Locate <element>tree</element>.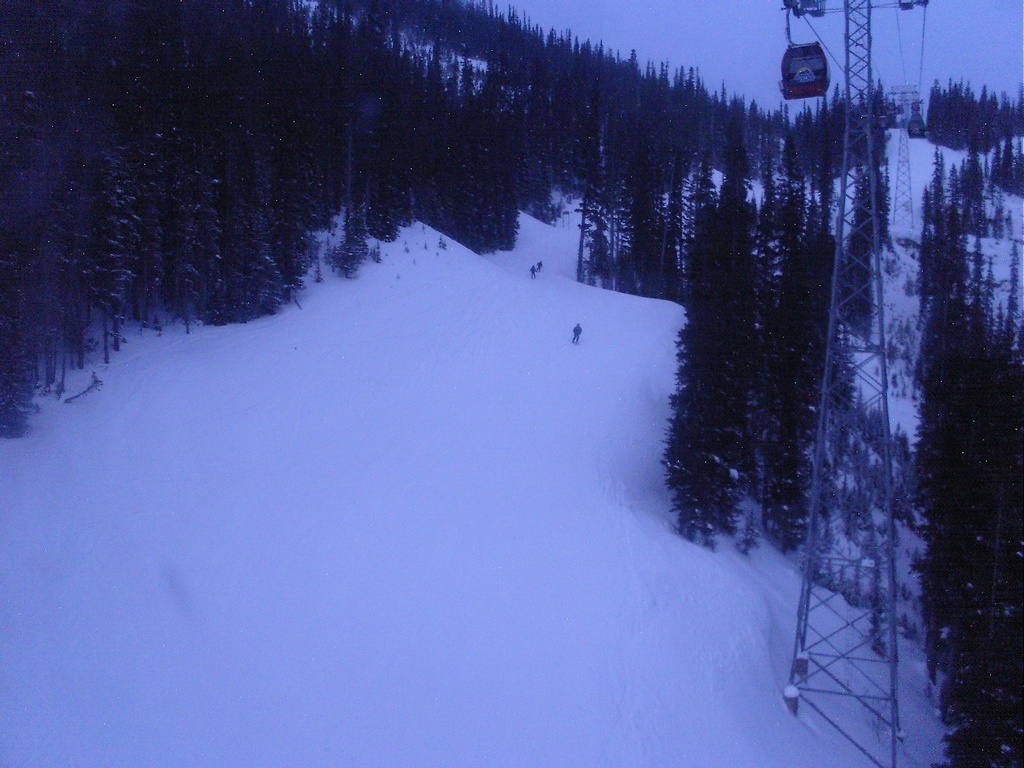
Bounding box: l=941, t=570, r=1021, b=767.
